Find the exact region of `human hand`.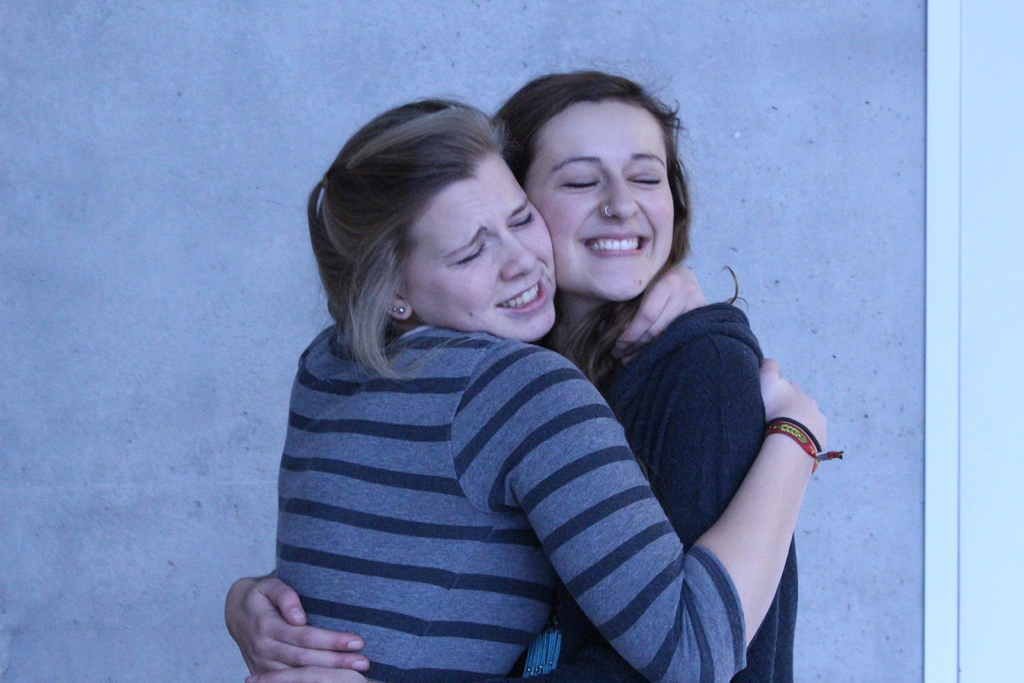
Exact region: pyautogui.locateOnScreen(611, 258, 707, 369).
